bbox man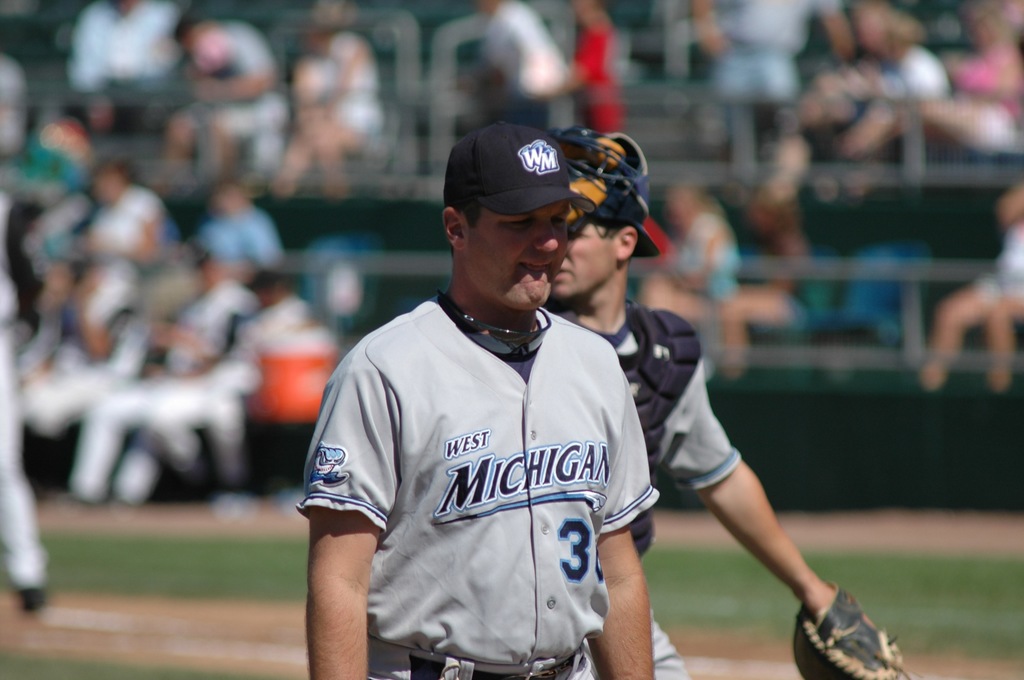
<box>545,134,918,679</box>
